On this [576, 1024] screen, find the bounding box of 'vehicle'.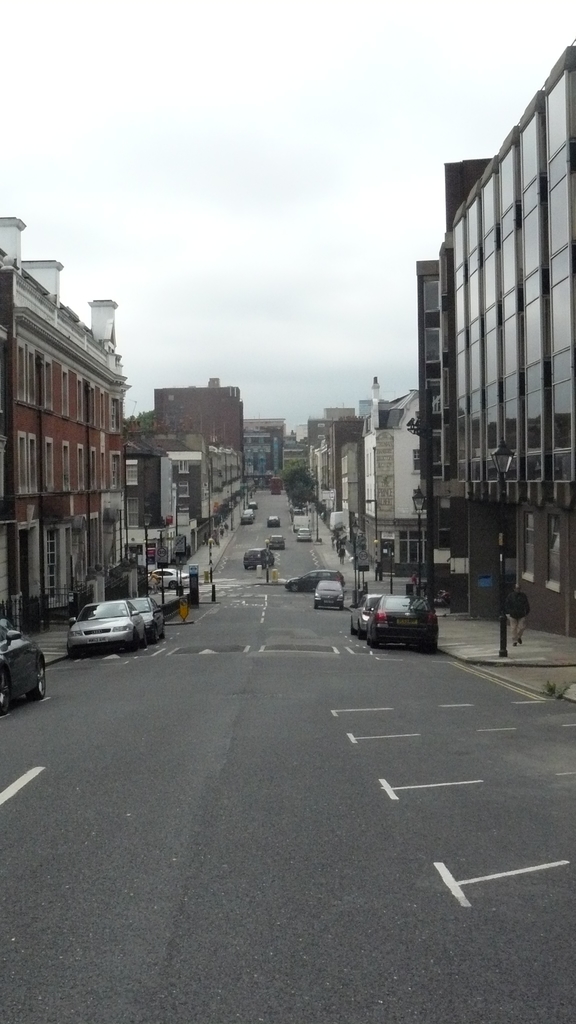
Bounding box: <box>244,500,259,507</box>.
